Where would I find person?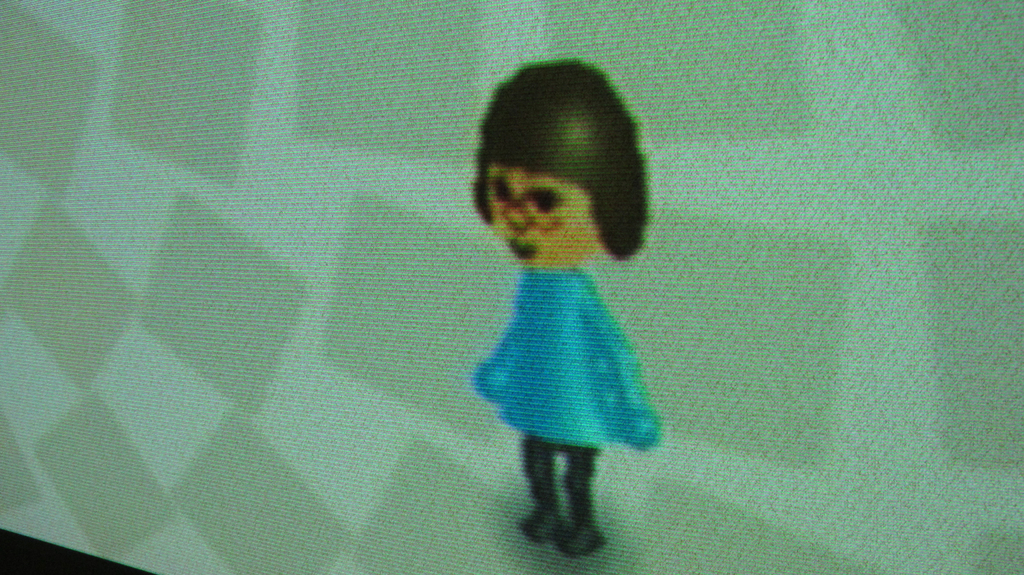
At 433/60/683/546.
